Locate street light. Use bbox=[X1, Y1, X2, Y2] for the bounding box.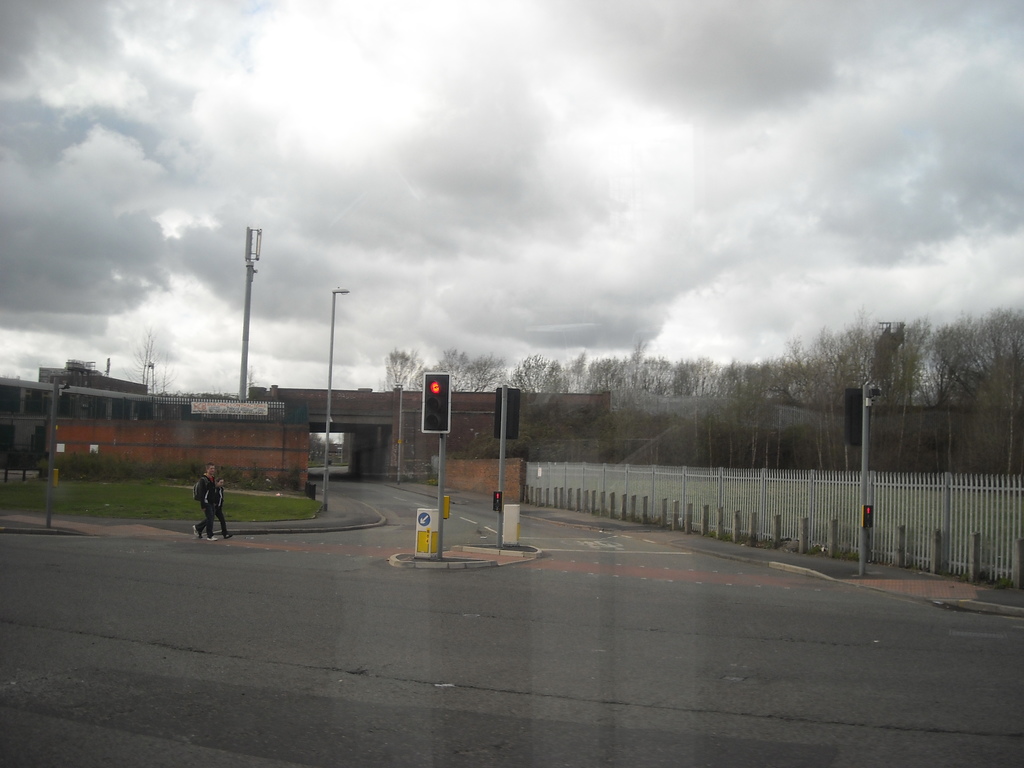
bbox=[143, 358, 160, 396].
